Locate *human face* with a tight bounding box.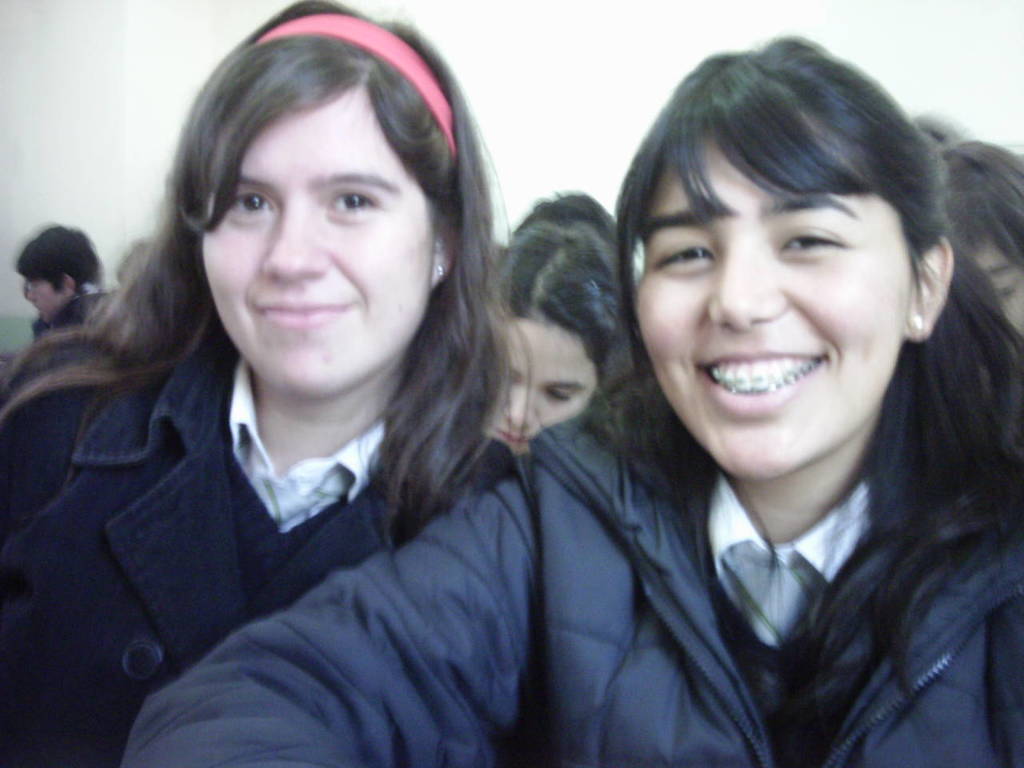
(left=494, top=319, right=595, bottom=454).
